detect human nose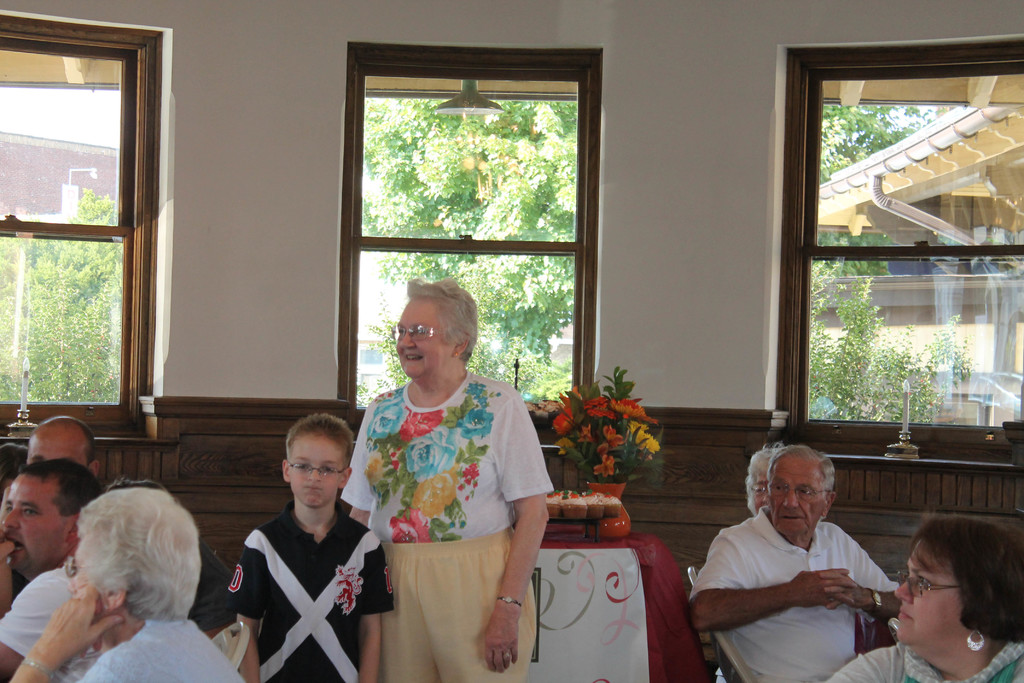
401 334 415 349
